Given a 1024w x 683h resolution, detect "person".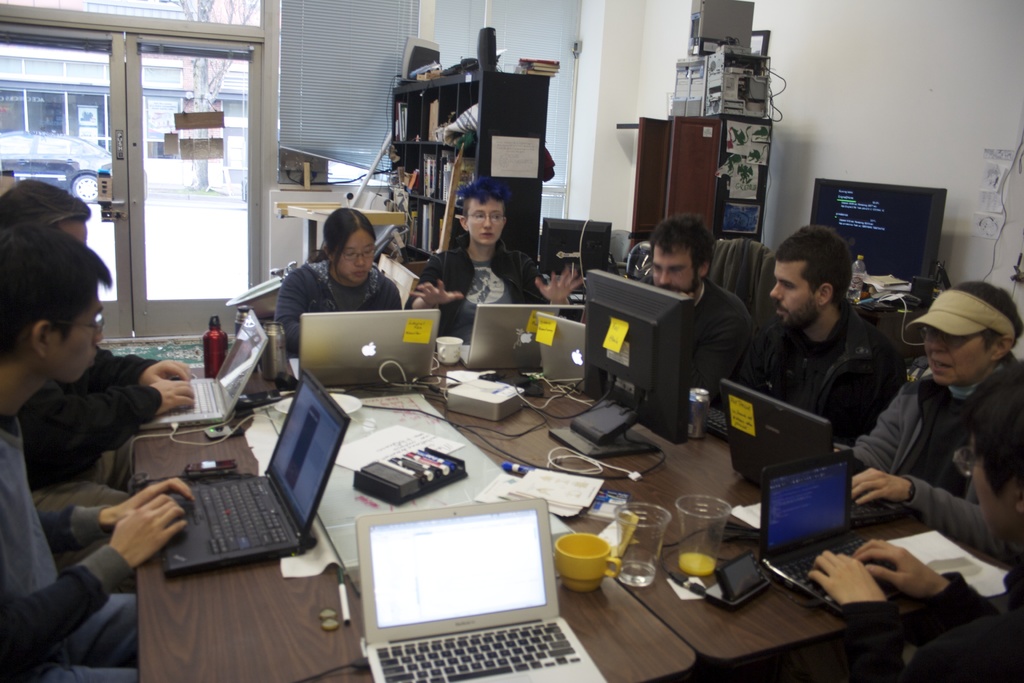
650/215/763/403.
